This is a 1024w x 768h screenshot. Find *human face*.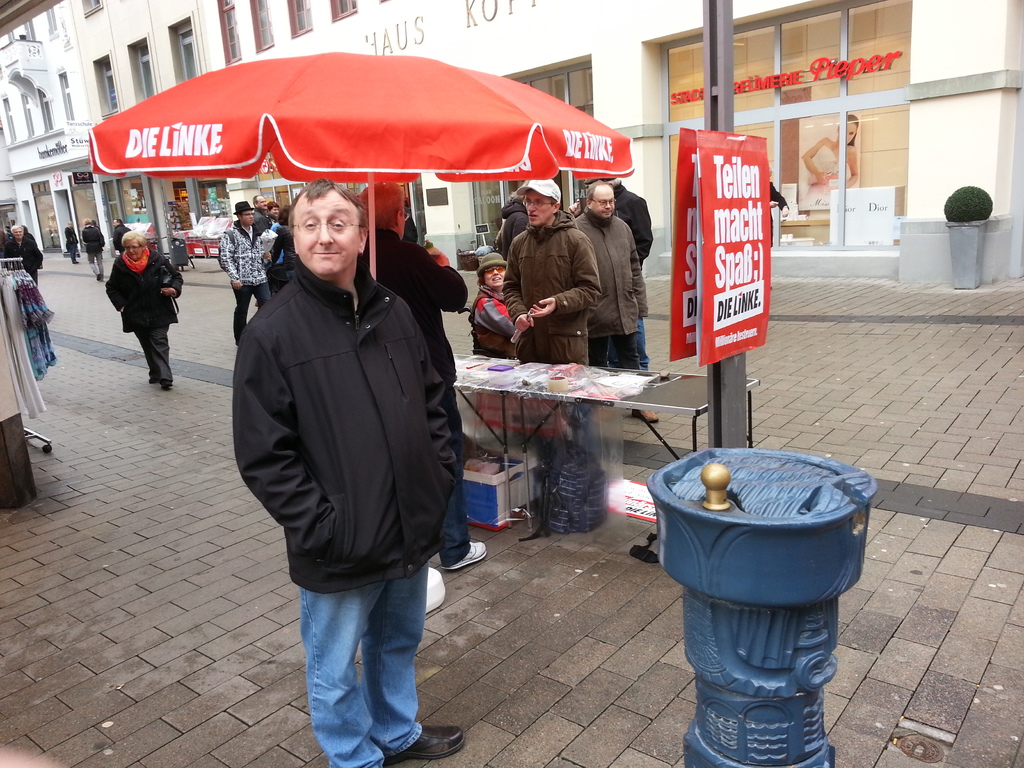
Bounding box: 241, 211, 253, 225.
